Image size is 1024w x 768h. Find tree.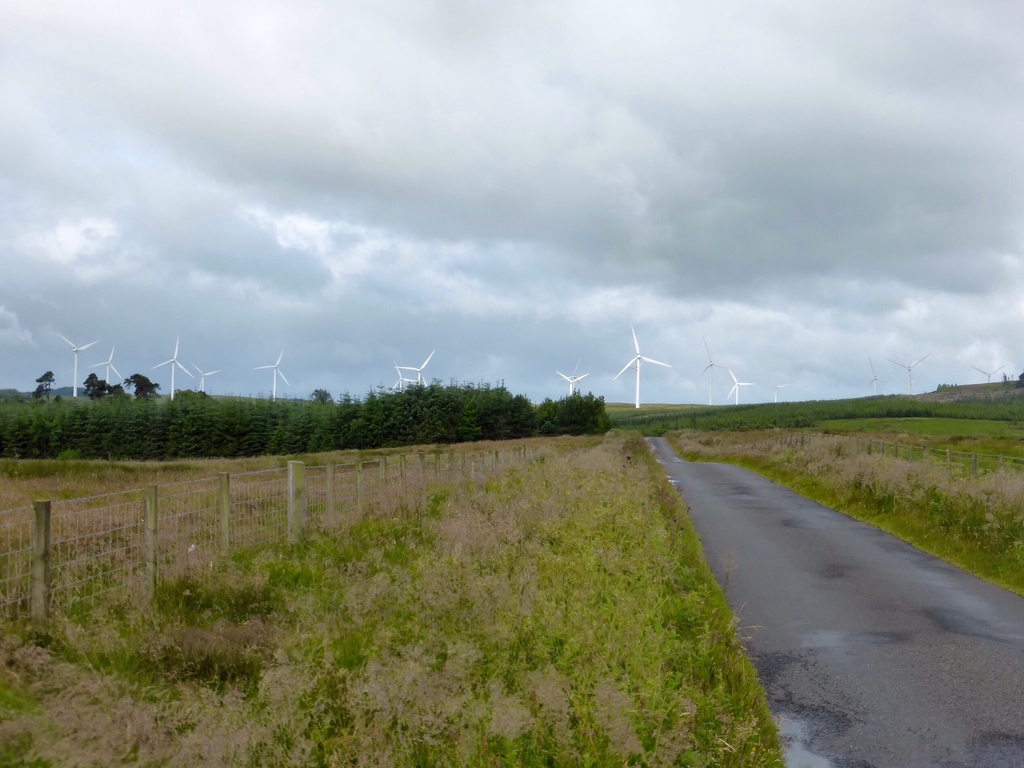
<region>121, 368, 168, 401</region>.
